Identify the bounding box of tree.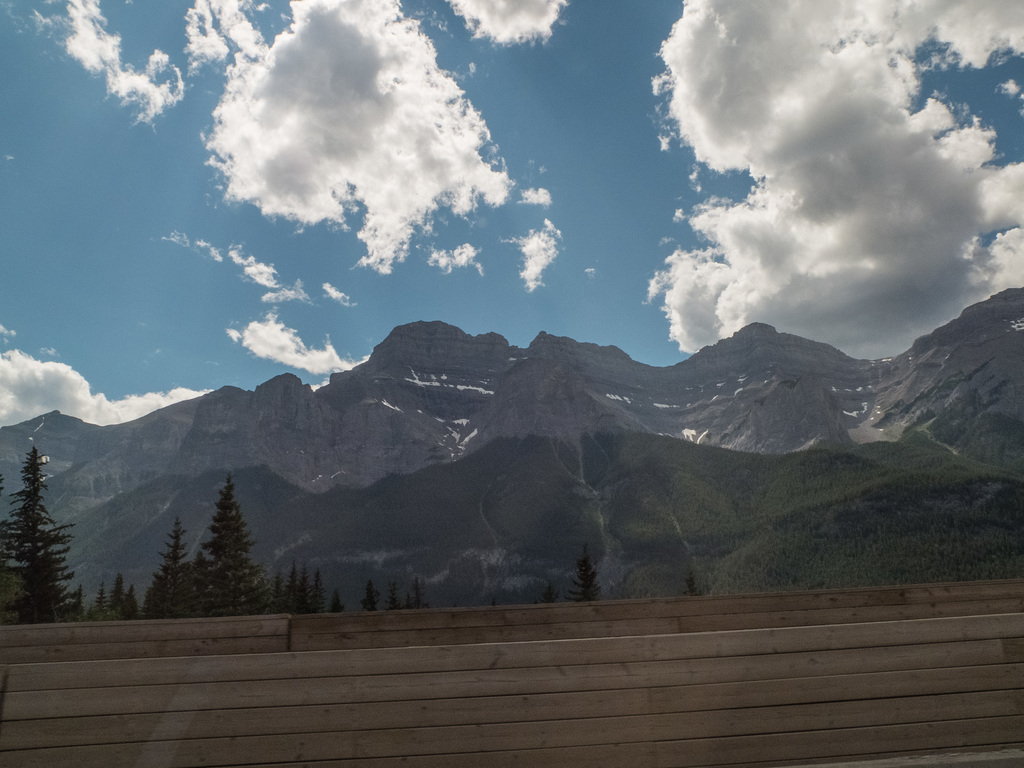
crop(417, 582, 431, 609).
